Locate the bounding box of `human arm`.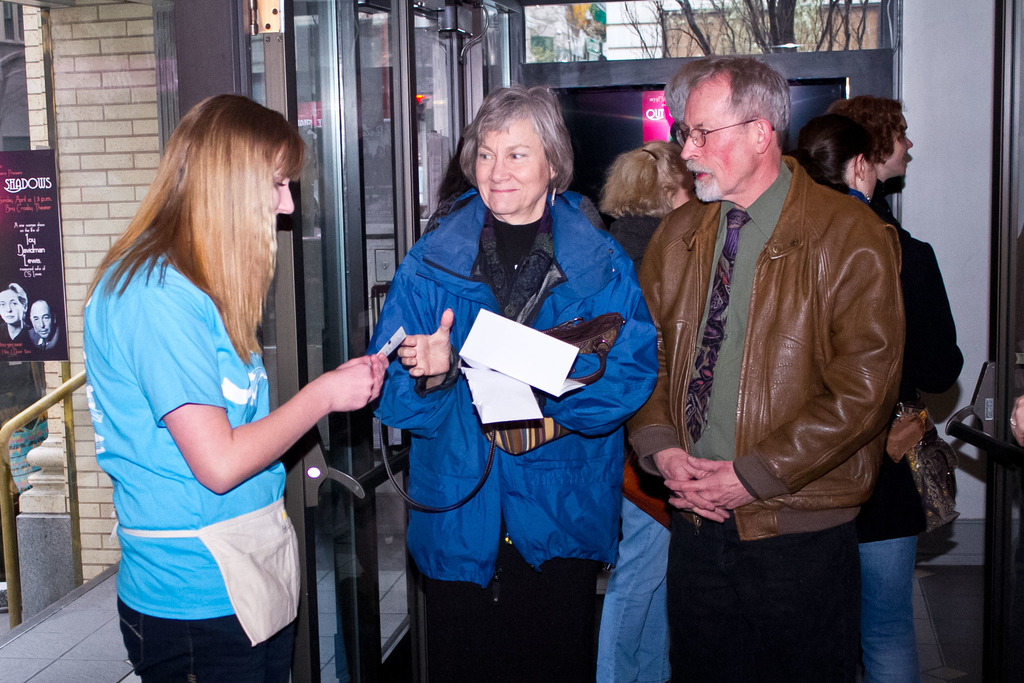
Bounding box: 131,294,380,495.
